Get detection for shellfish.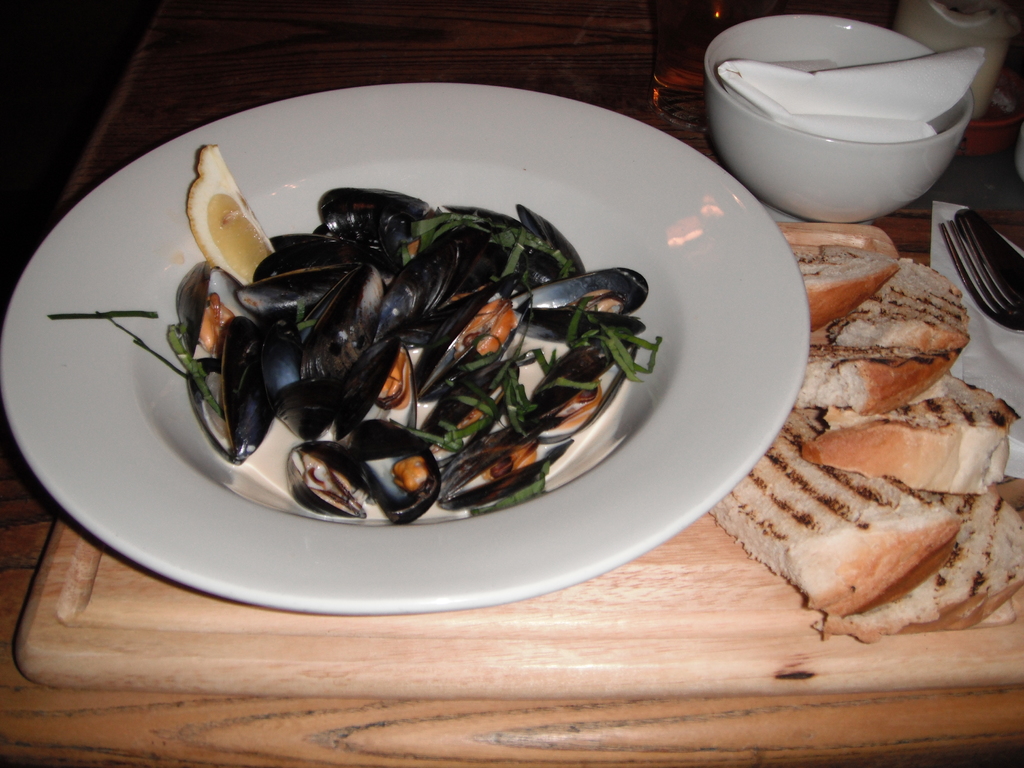
Detection: rect(507, 261, 648, 346).
